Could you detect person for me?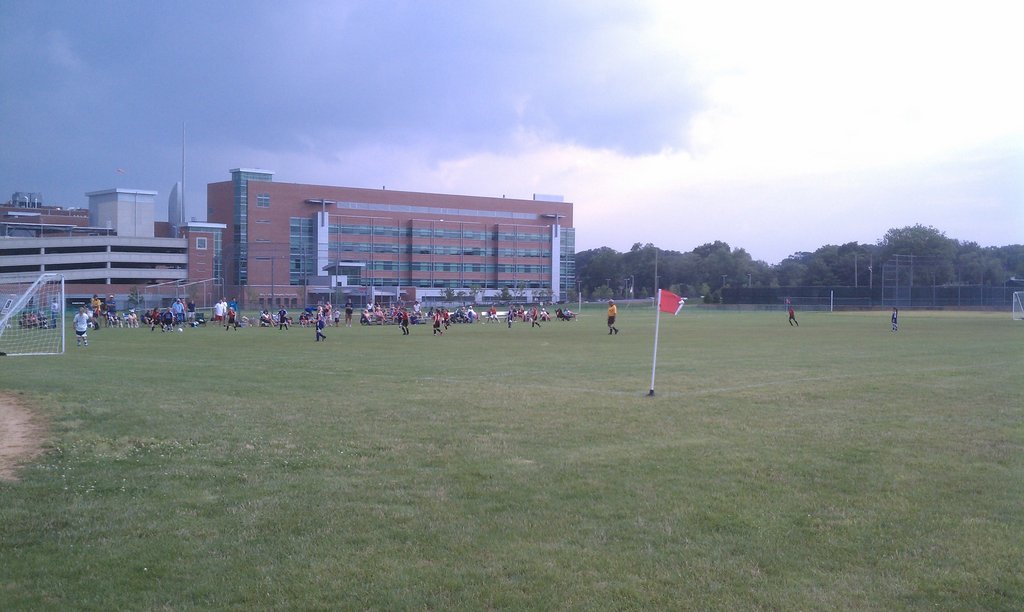
Detection result: [x1=888, y1=307, x2=895, y2=326].
